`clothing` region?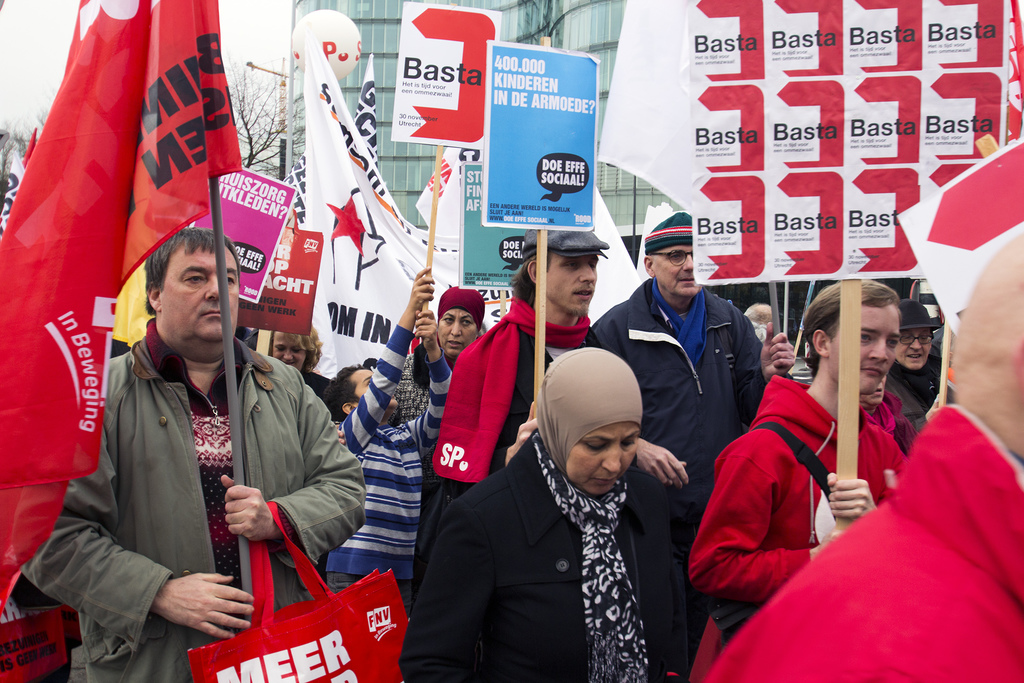
[703, 407, 1023, 682]
